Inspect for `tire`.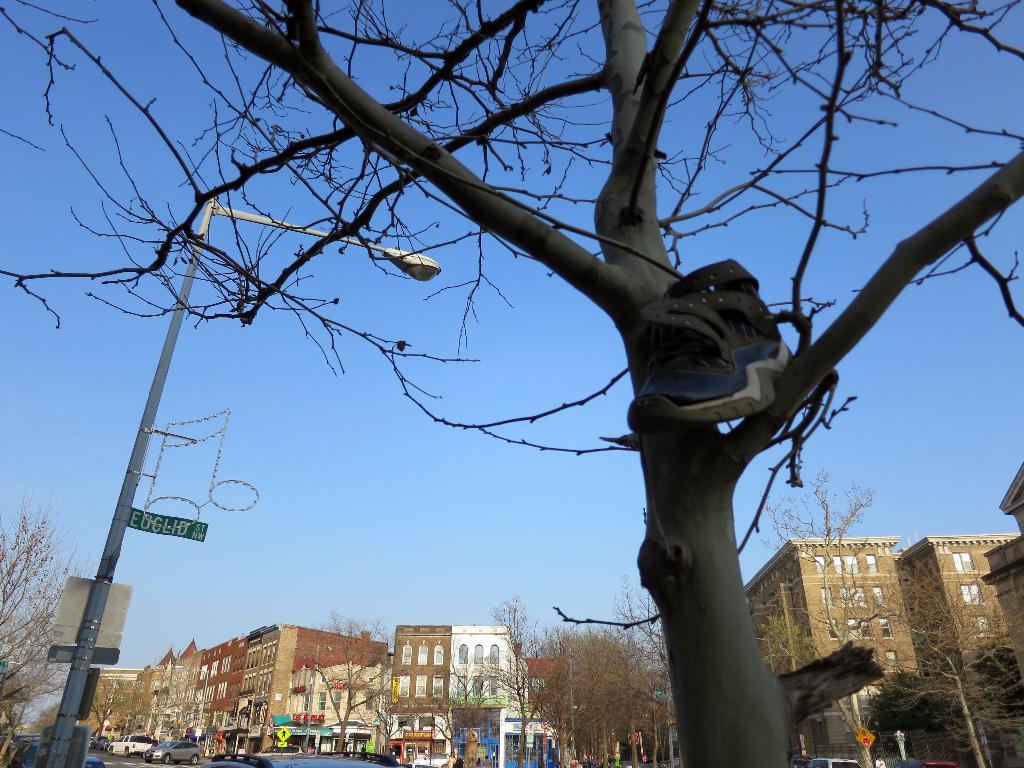
Inspection: {"left": 188, "top": 754, "right": 198, "bottom": 767}.
